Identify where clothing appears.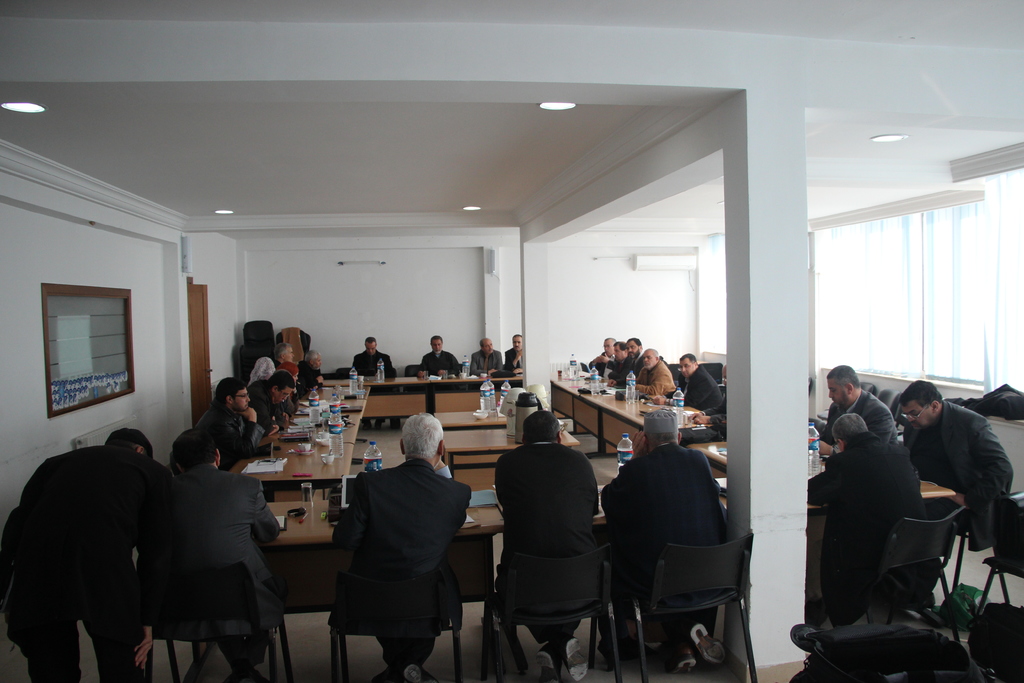
Appears at <region>471, 350, 504, 378</region>.
